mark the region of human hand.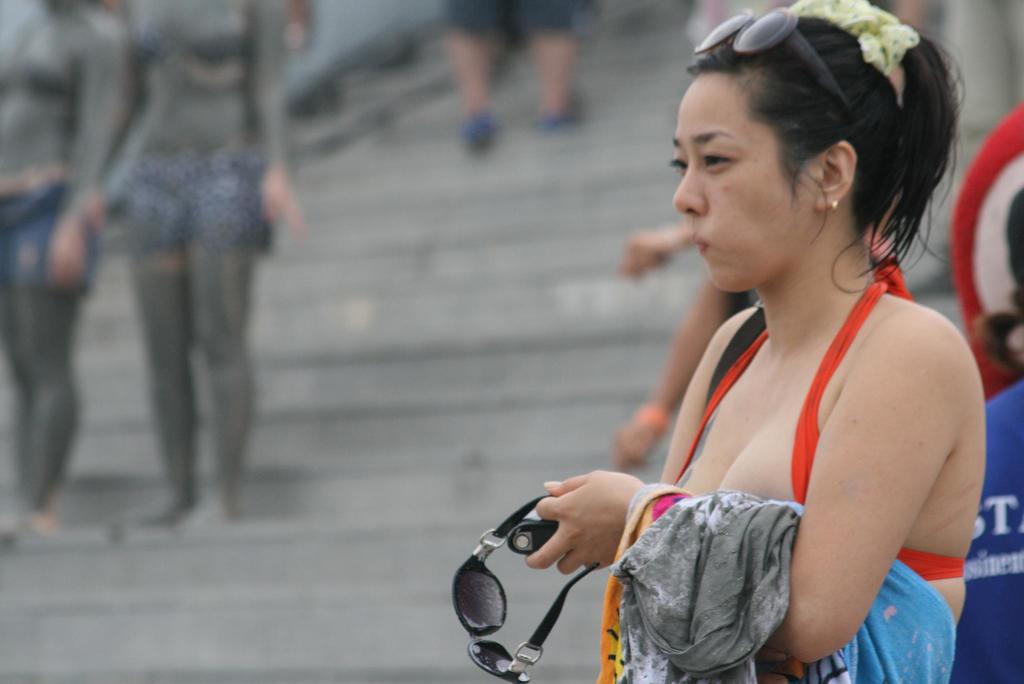
Region: [left=618, top=228, right=668, bottom=278].
